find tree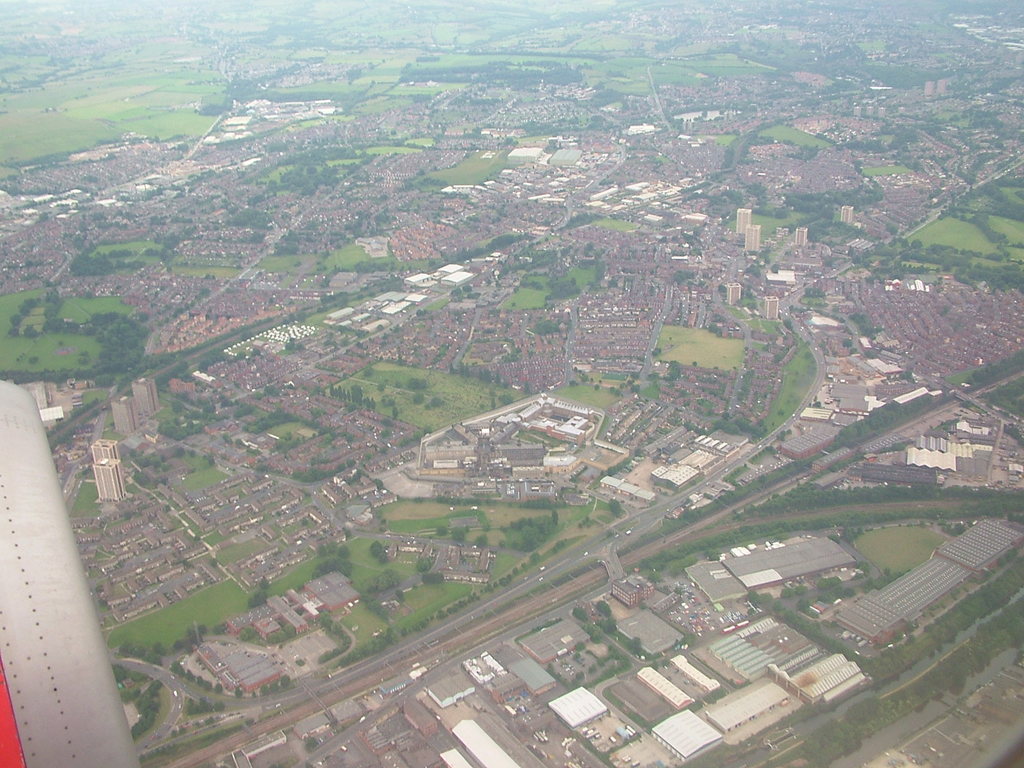
(left=476, top=533, right=488, bottom=547)
